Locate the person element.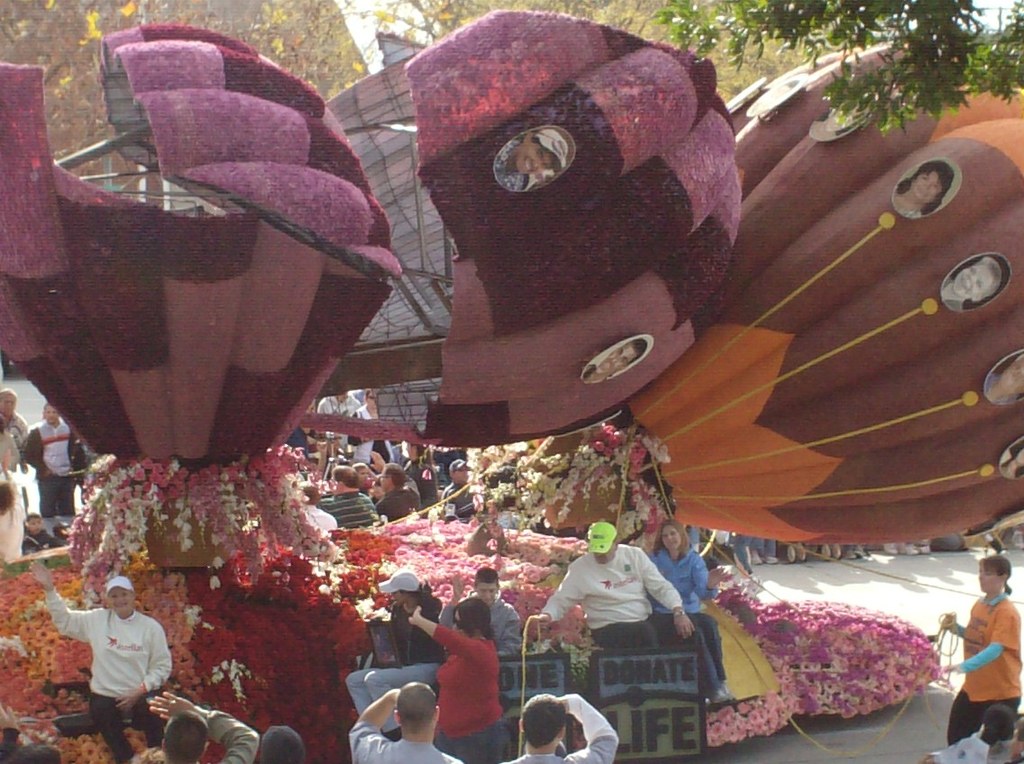
Element bbox: bbox(0, 702, 66, 763).
